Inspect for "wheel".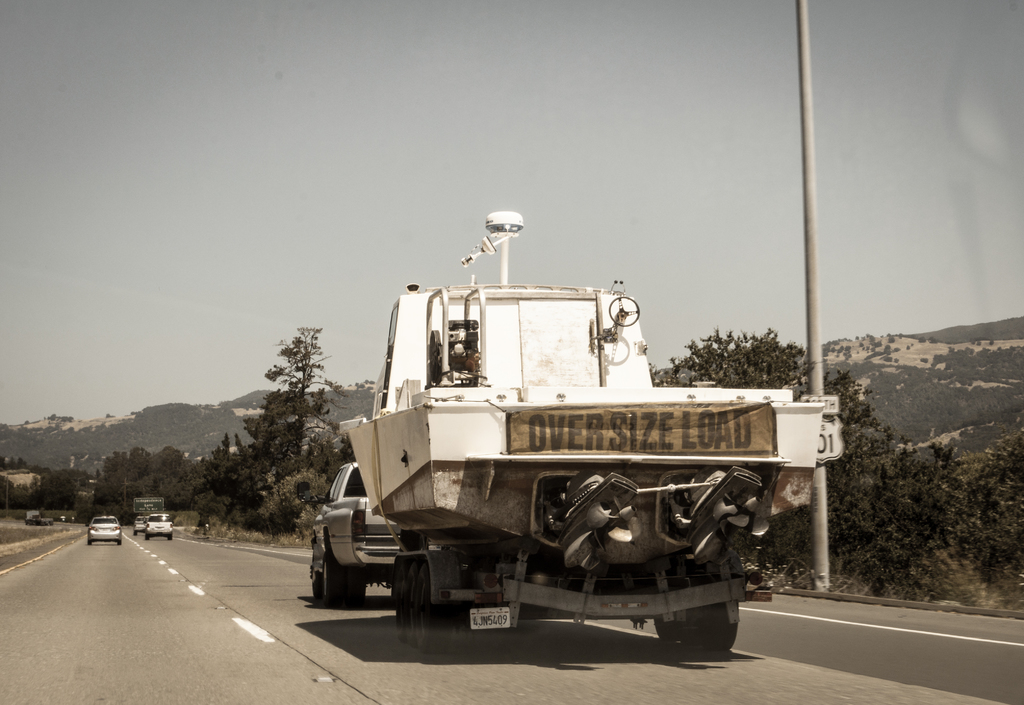
Inspection: <bbox>88, 541, 93, 546</bbox>.
